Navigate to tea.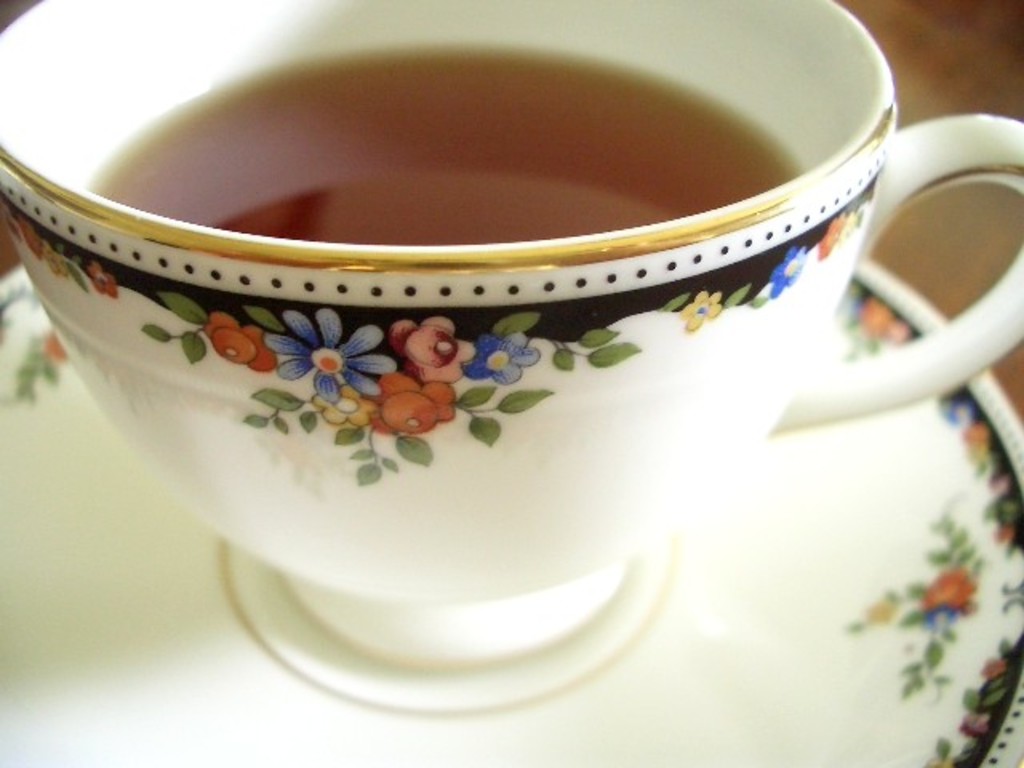
Navigation target: 85, 50, 797, 245.
